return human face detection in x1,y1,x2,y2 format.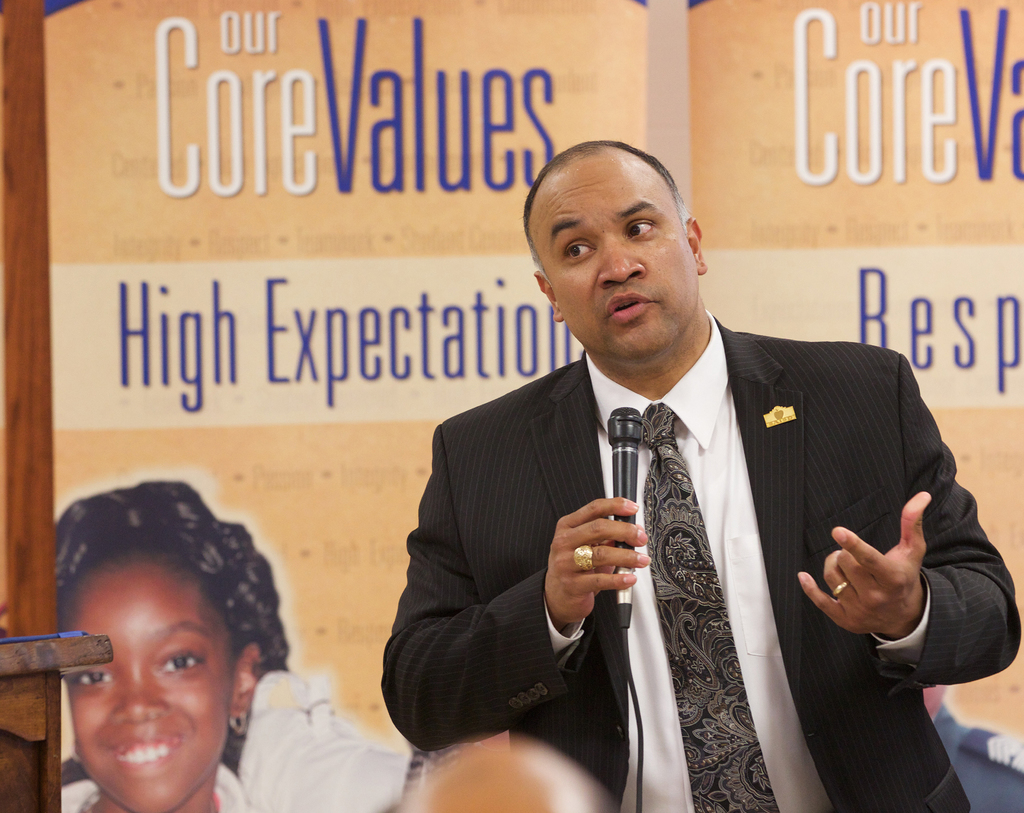
61,552,231,812.
